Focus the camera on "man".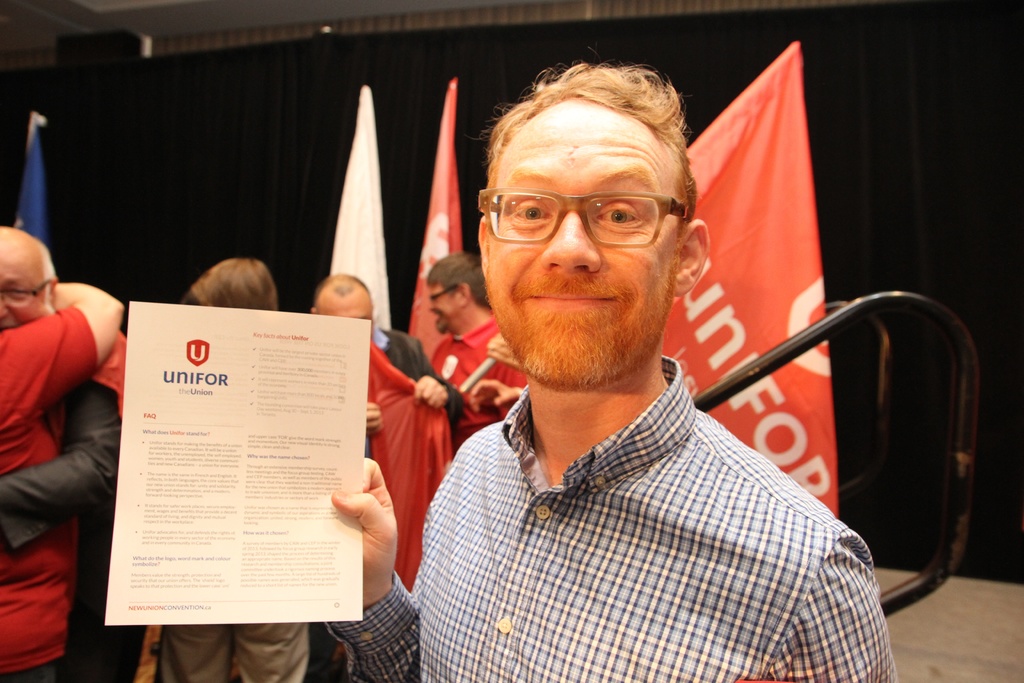
Focus region: 0, 224, 132, 682.
